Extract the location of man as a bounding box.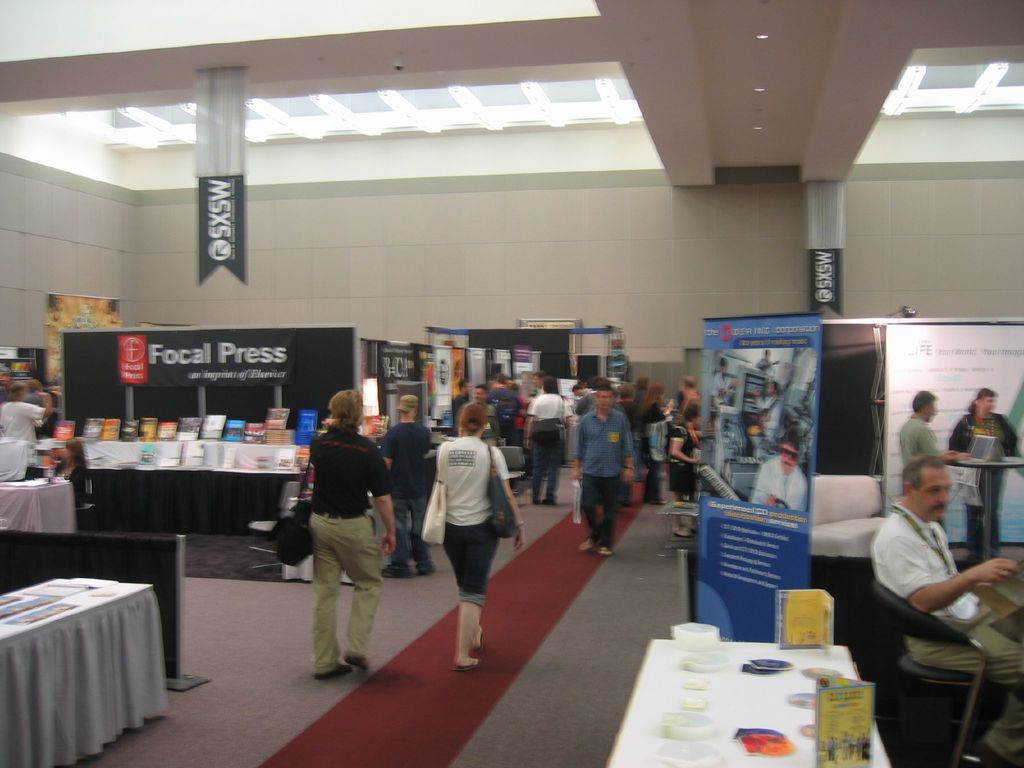
(left=753, top=349, right=779, bottom=392).
